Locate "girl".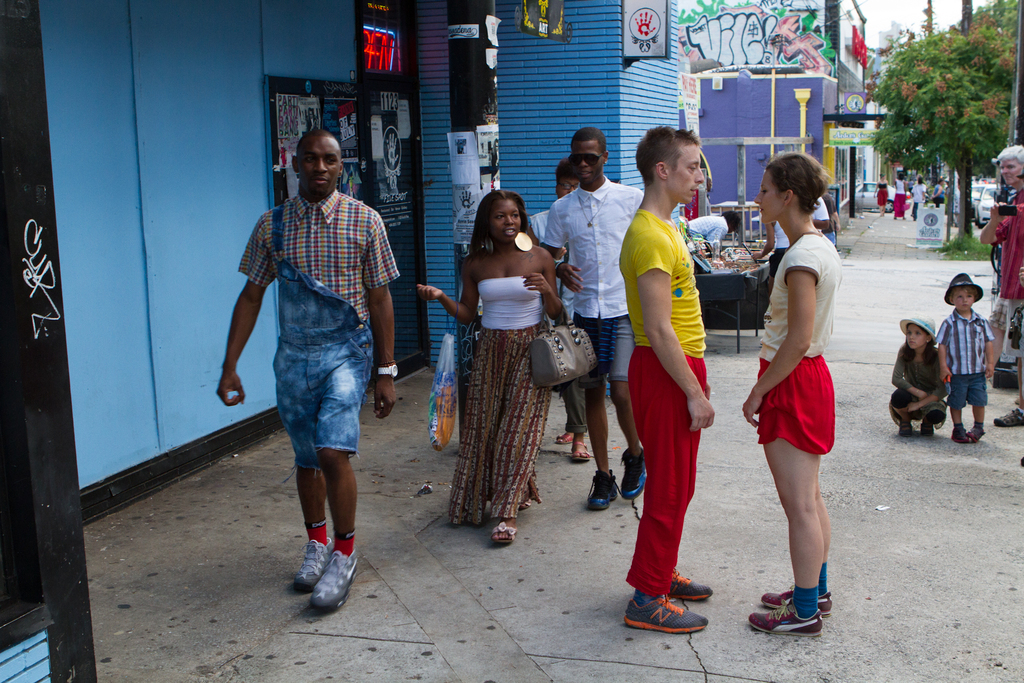
Bounding box: 415, 189, 564, 541.
